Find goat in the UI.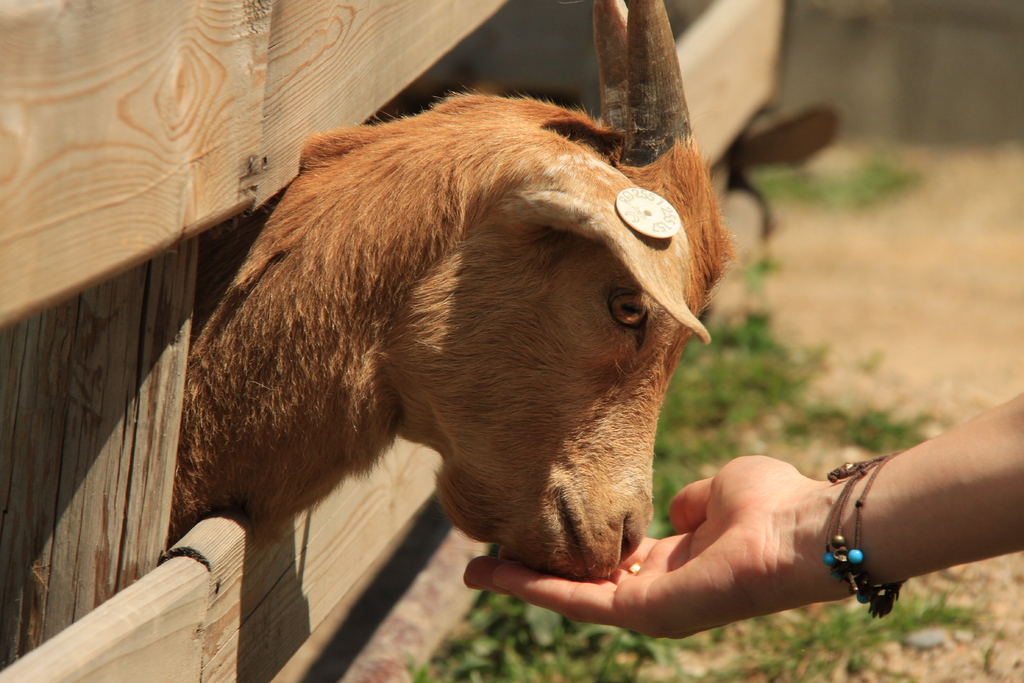
UI element at box(168, 0, 736, 577).
